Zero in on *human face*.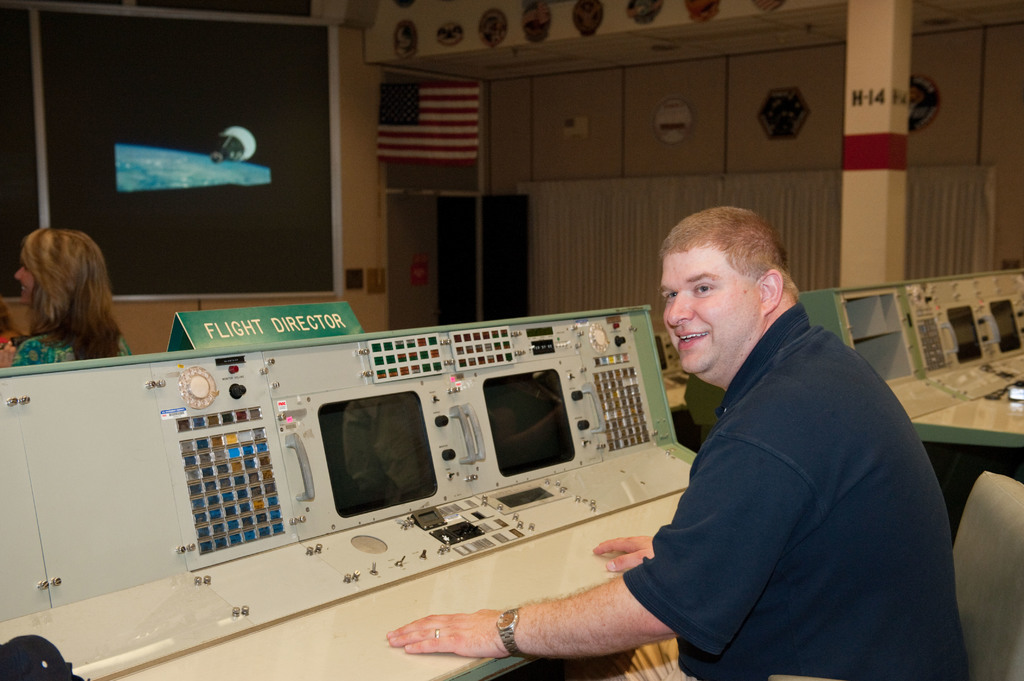
Zeroed in: (17, 266, 38, 307).
